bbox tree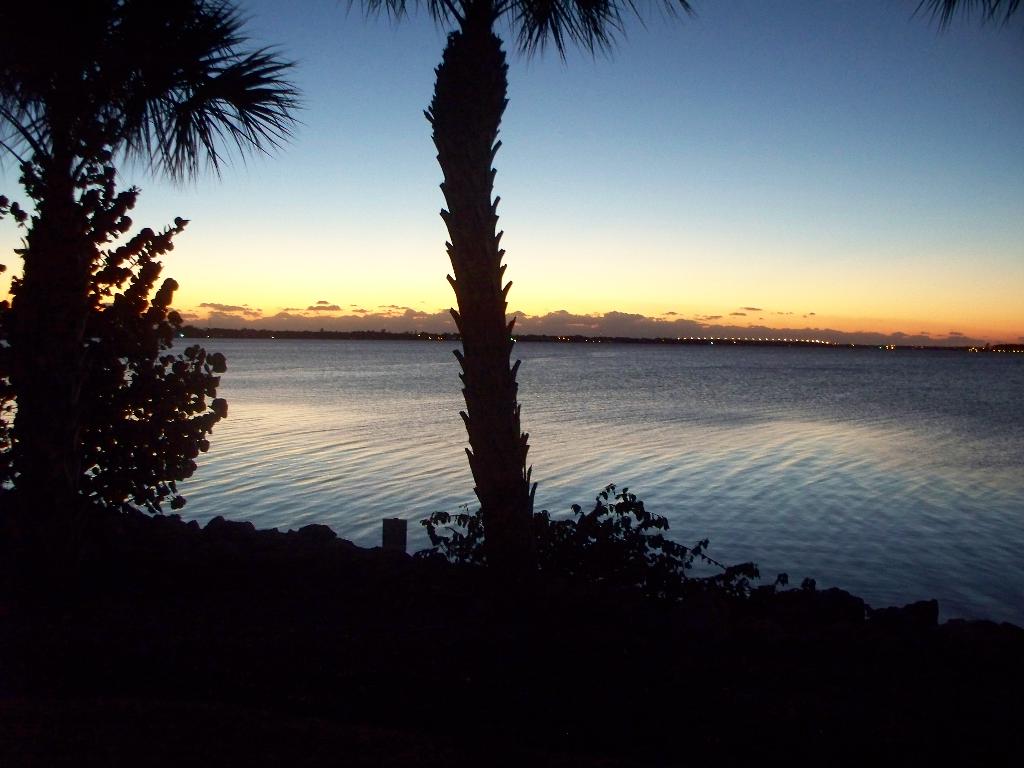
0 140 231 524
